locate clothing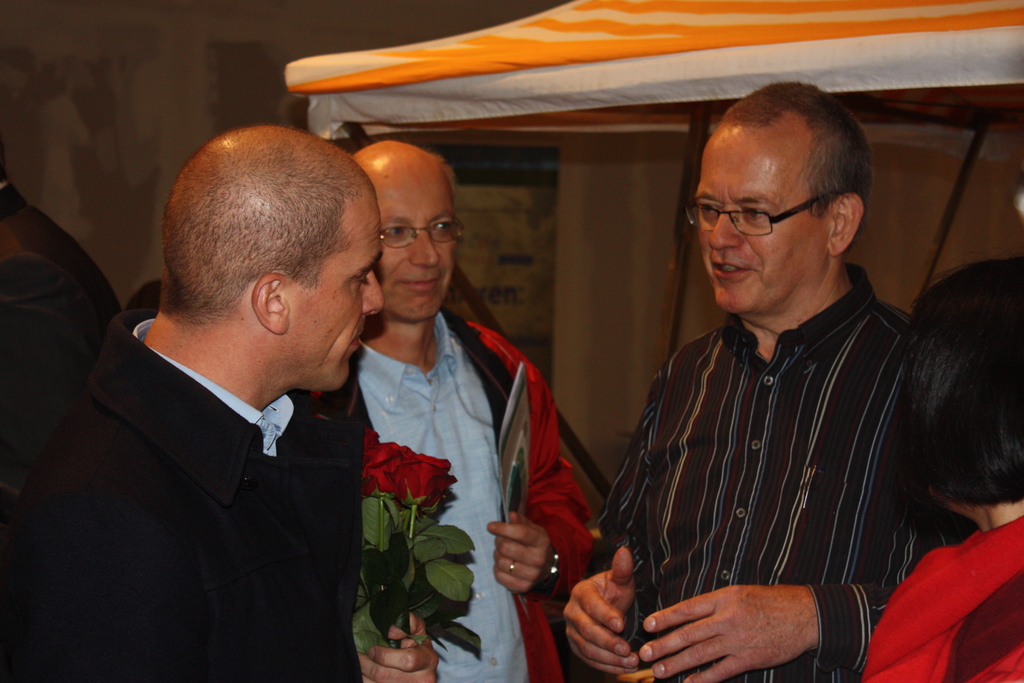
x1=580, y1=257, x2=959, y2=682
